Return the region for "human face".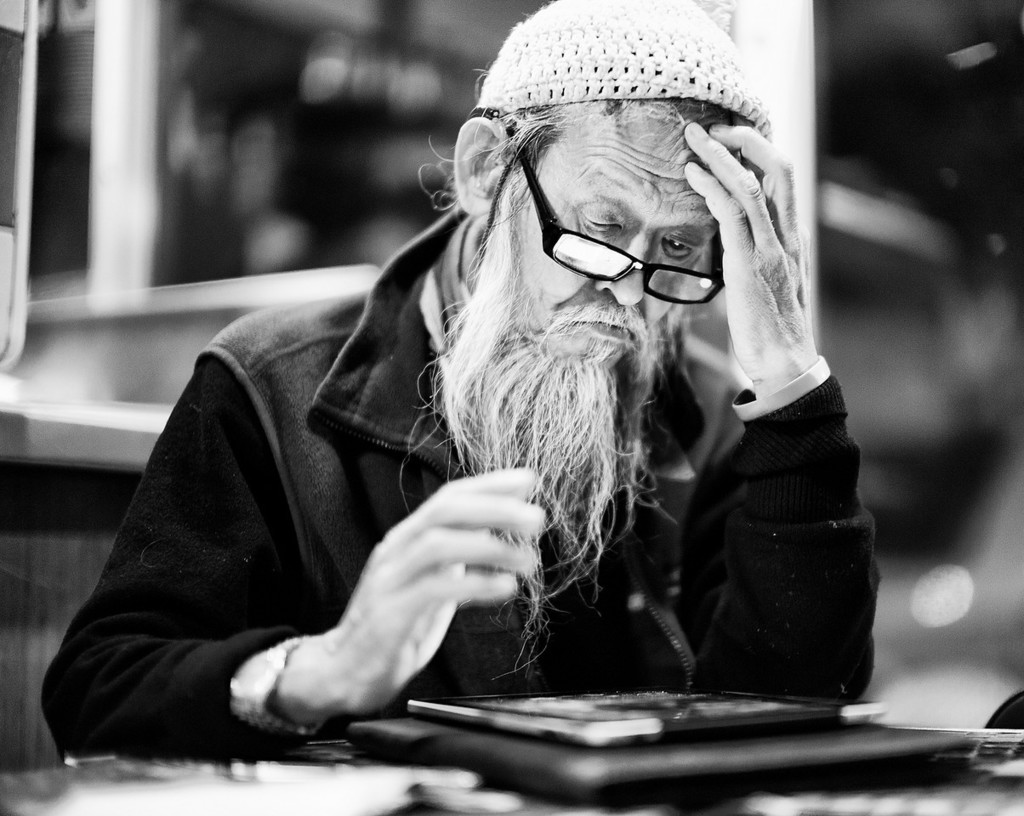
locate(504, 106, 739, 402).
